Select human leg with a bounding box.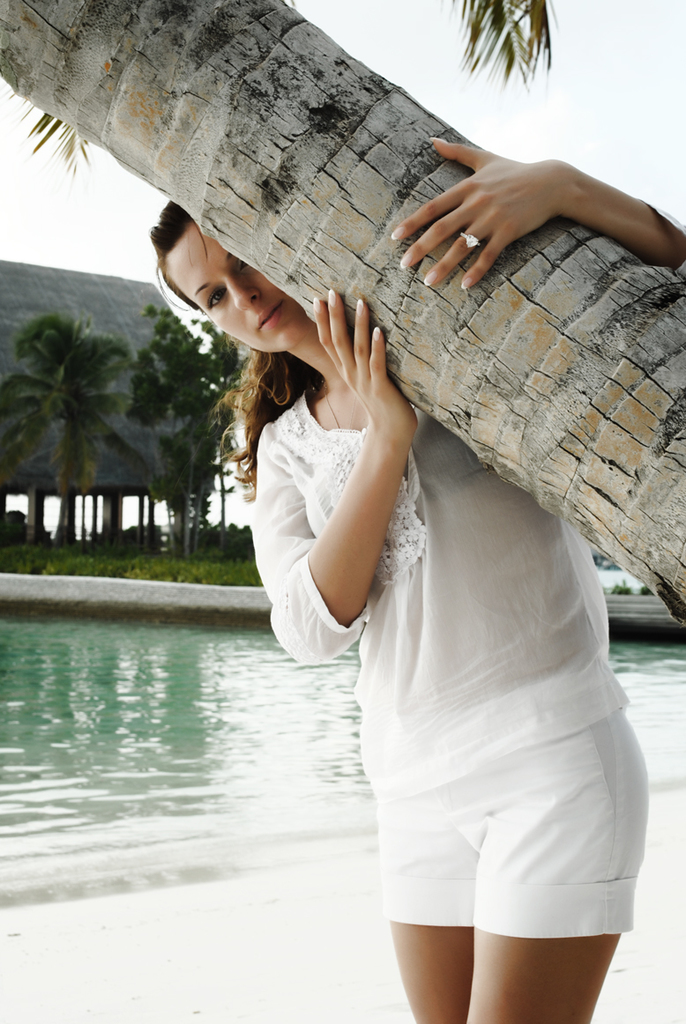
(x1=462, y1=713, x2=645, y2=1023).
